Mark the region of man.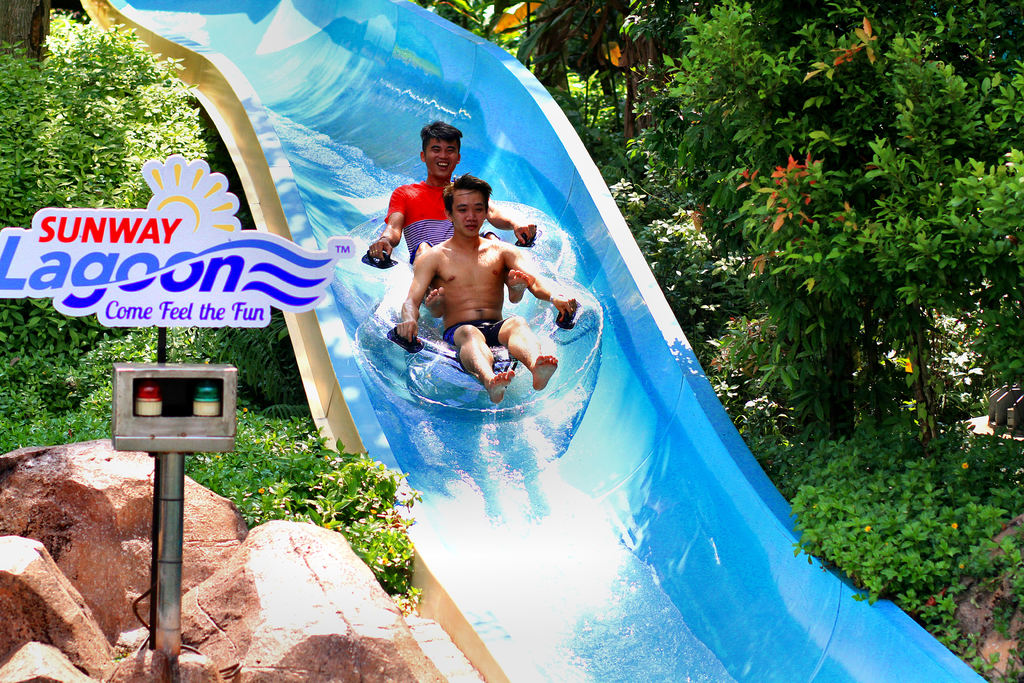
Region: 371:121:537:319.
